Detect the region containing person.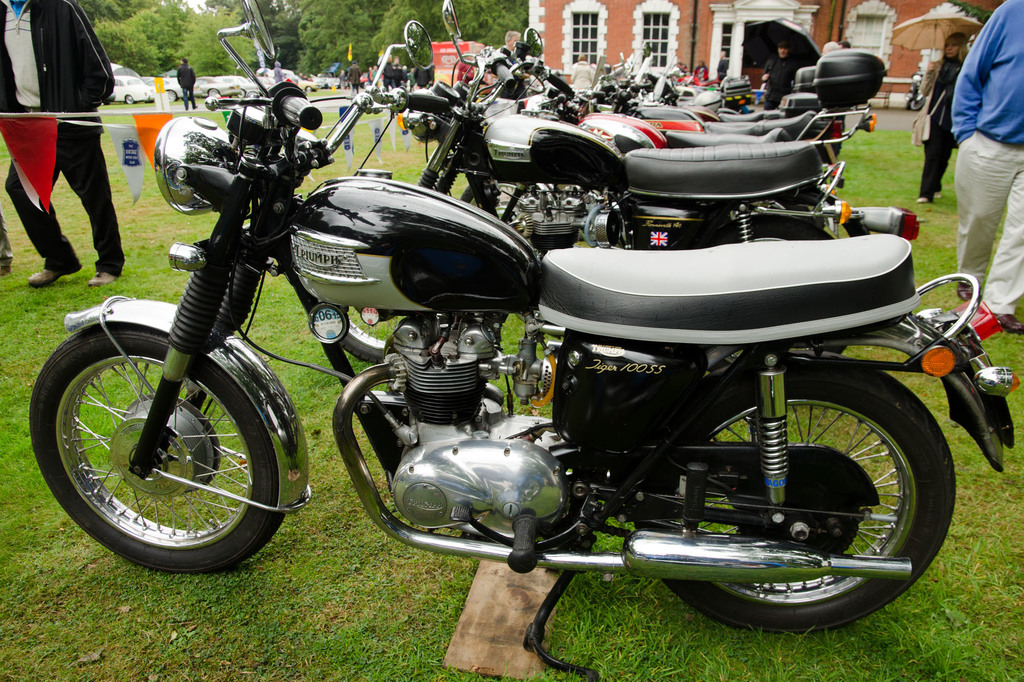
(570,54,595,93).
